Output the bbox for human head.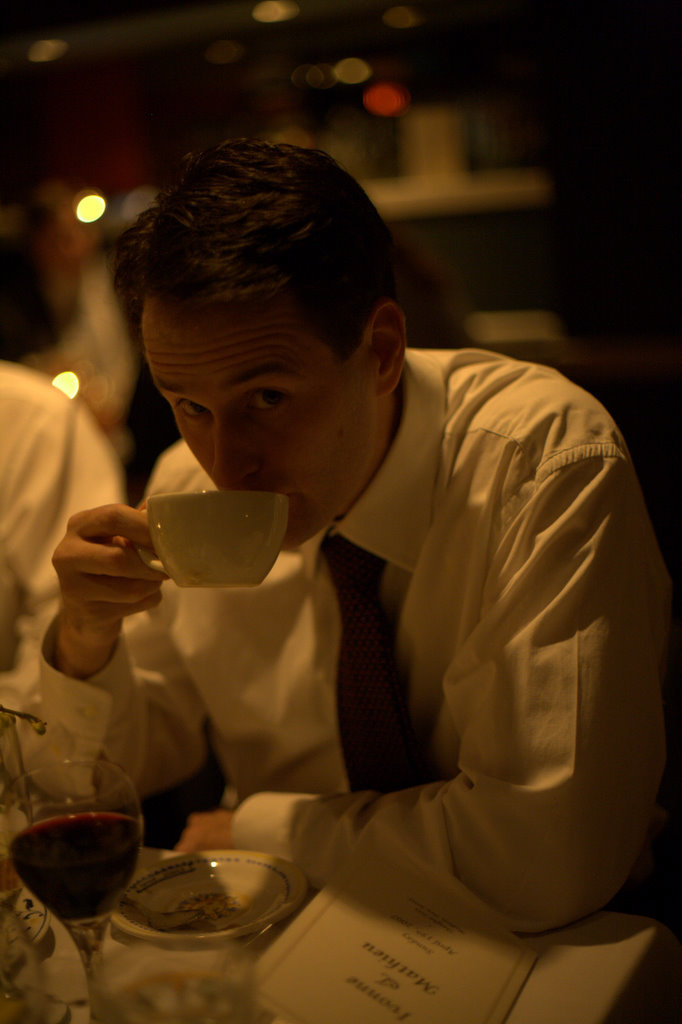
(x1=123, y1=134, x2=407, y2=490).
